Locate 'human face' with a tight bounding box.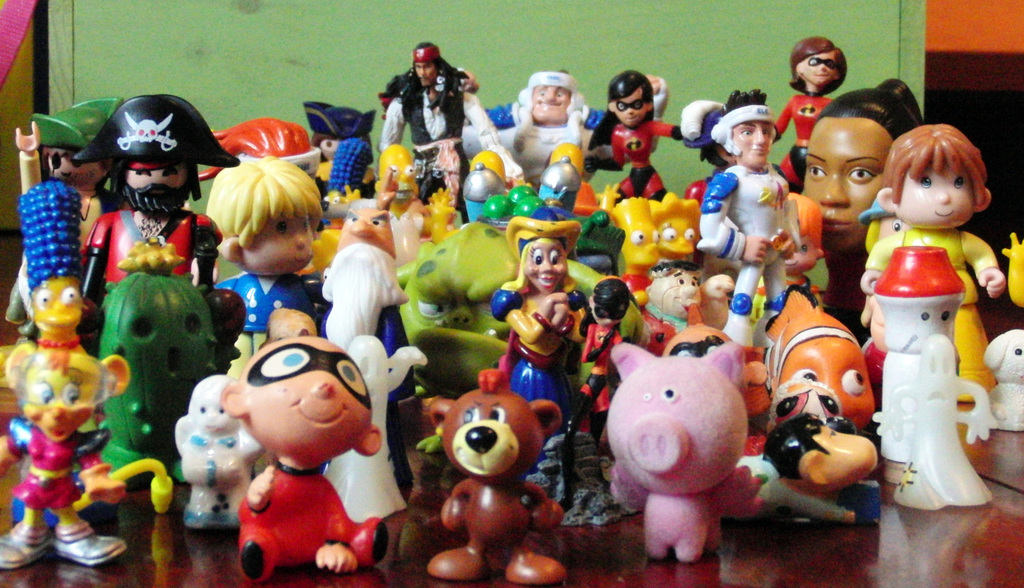
{"left": 529, "top": 238, "right": 568, "bottom": 294}.
